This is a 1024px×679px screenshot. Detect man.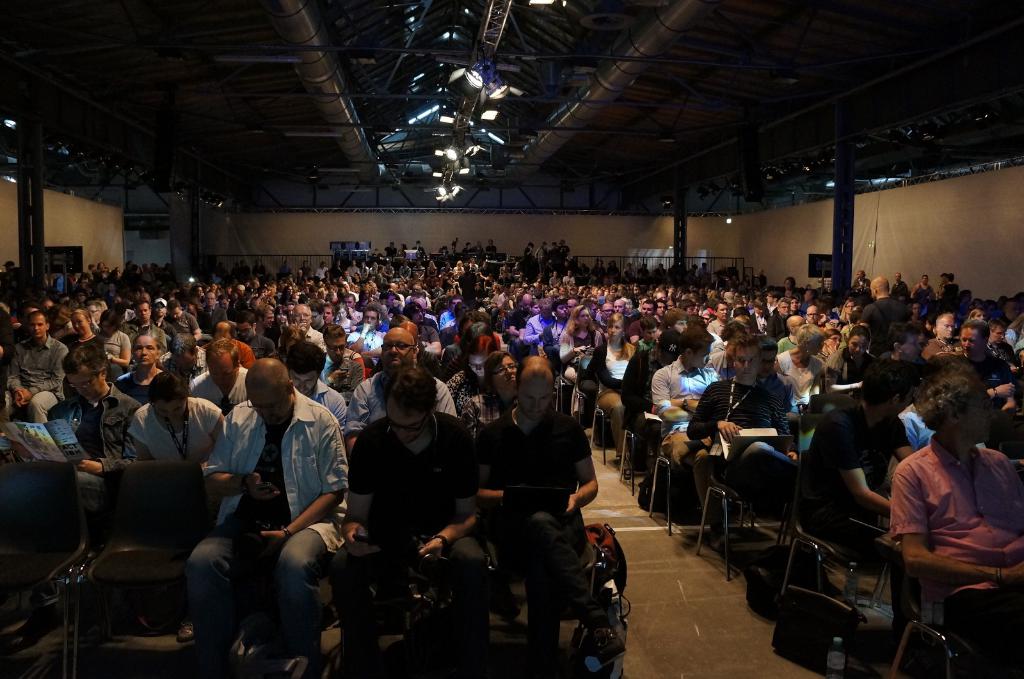
x1=884, y1=374, x2=1013, y2=645.
